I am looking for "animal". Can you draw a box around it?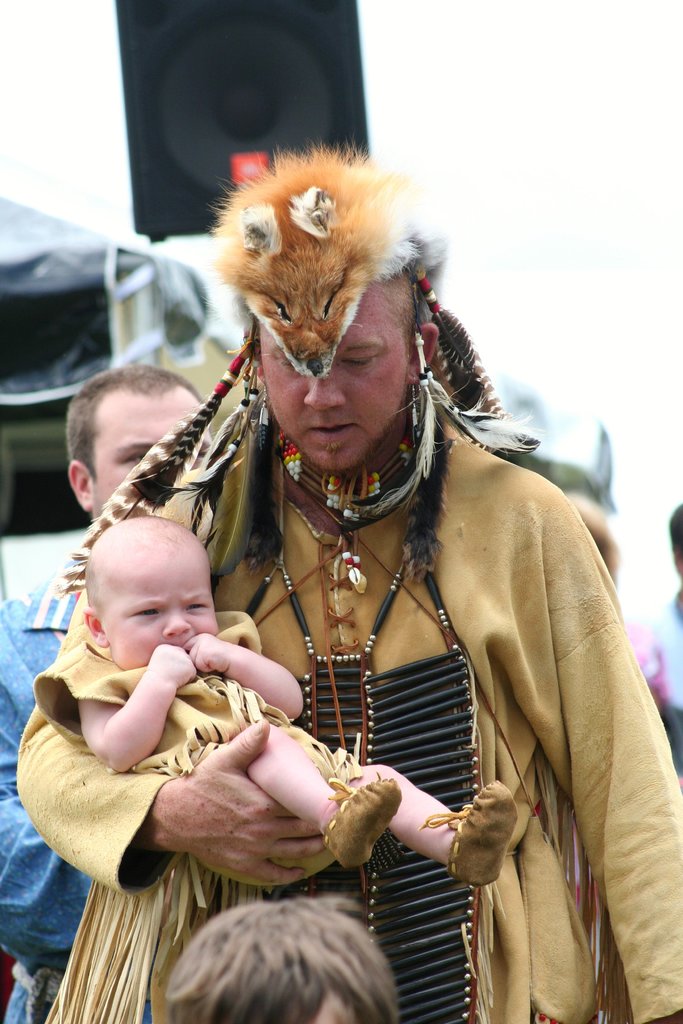
Sure, the bounding box is (206, 128, 448, 376).
